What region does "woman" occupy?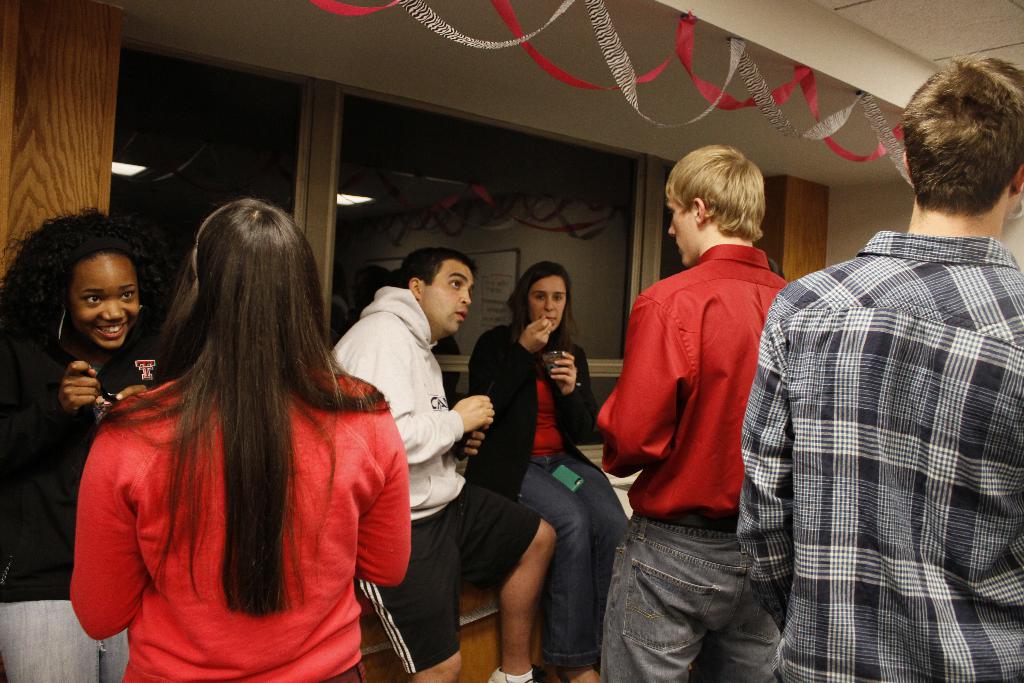
0,208,184,682.
